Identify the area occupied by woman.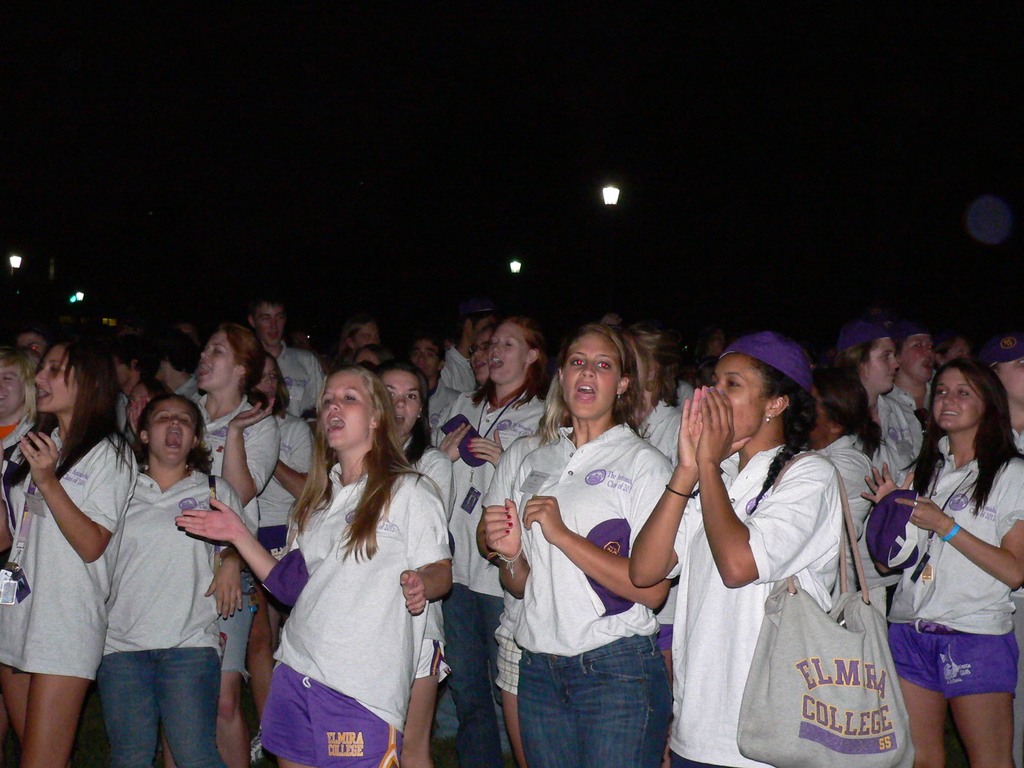
Area: (x1=439, y1=314, x2=548, y2=764).
